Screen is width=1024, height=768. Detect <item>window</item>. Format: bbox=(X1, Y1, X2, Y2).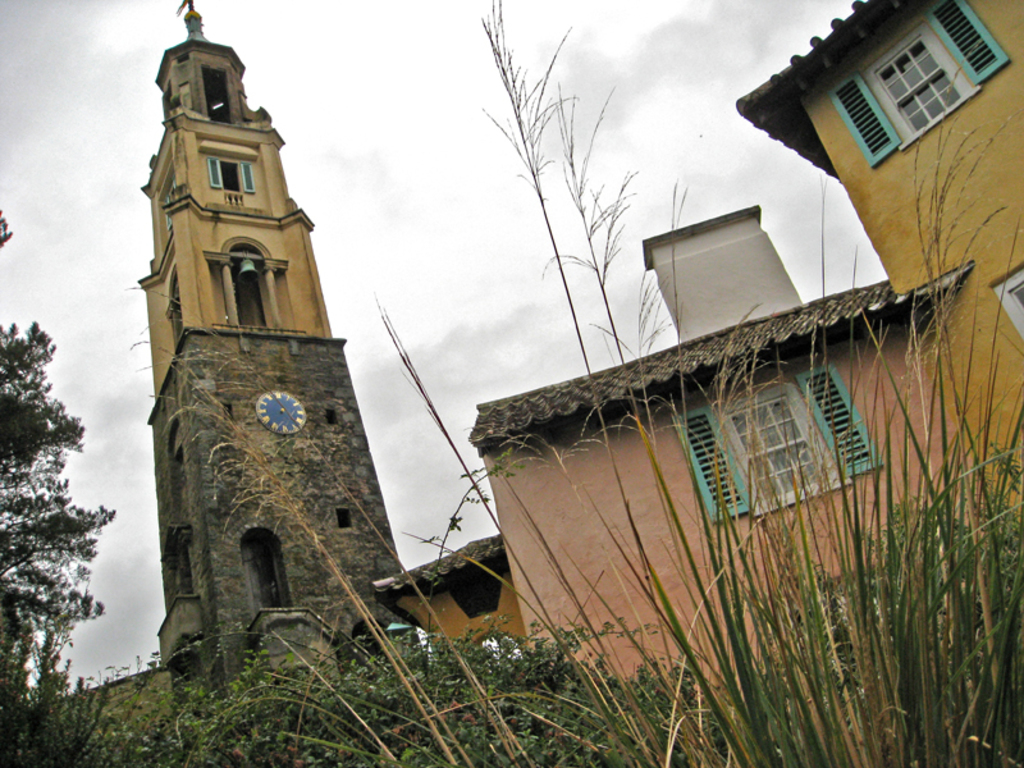
bbox=(218, 160, 246, 195).
